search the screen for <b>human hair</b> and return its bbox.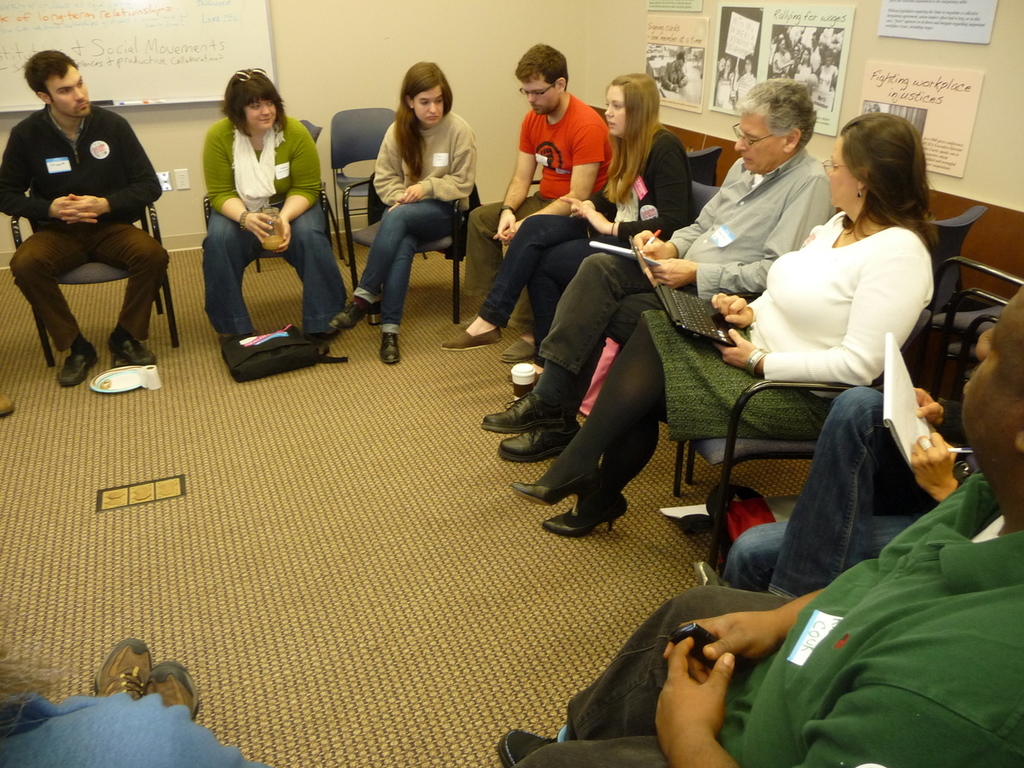
Found: x1=612, y1=67, x2=659, y2=207.
